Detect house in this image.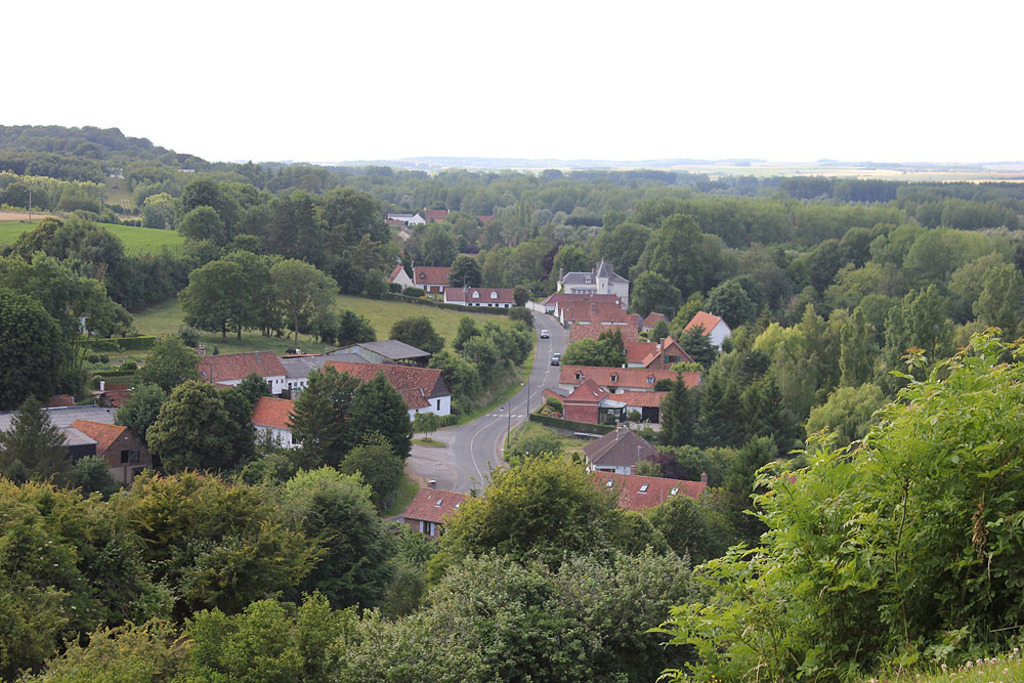
Detection: (67, 418, 154, 464).
